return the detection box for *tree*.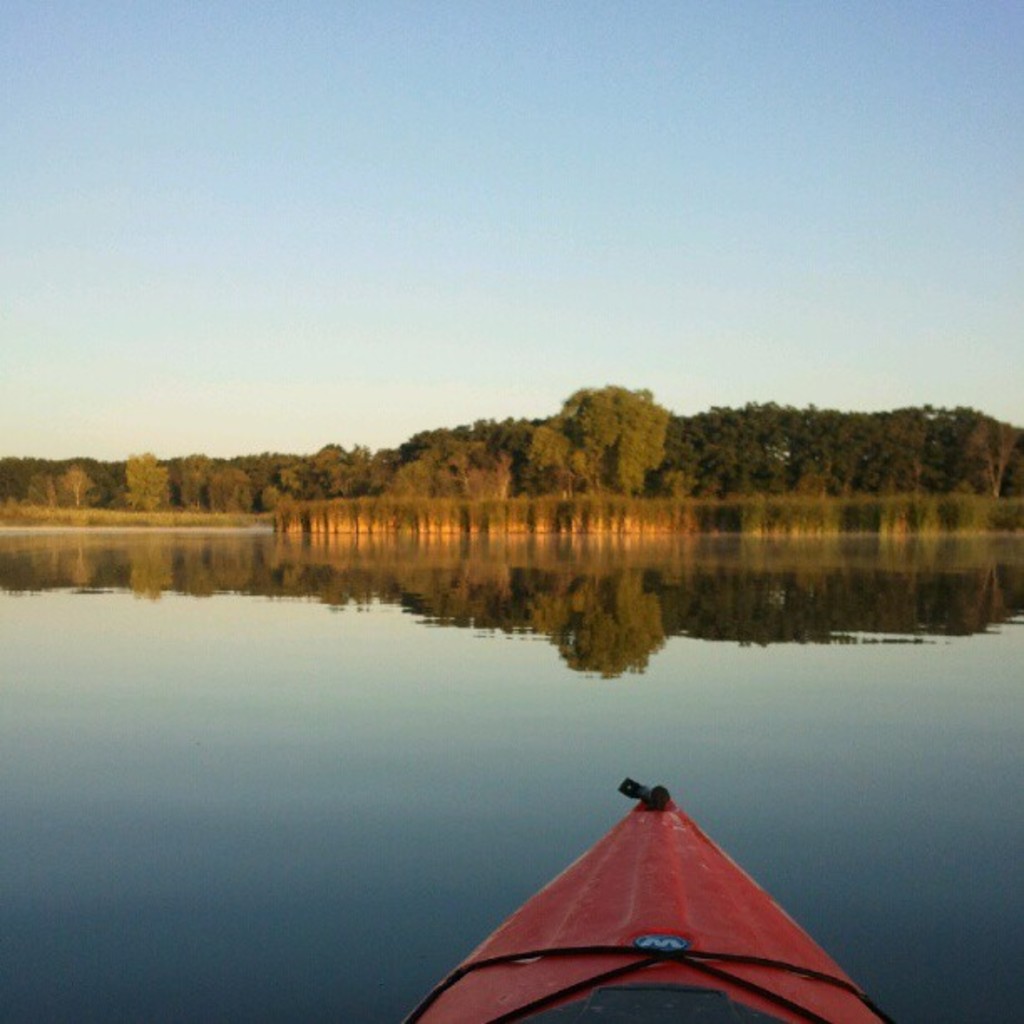
left=177, top=453, right=254, bottom=522.
